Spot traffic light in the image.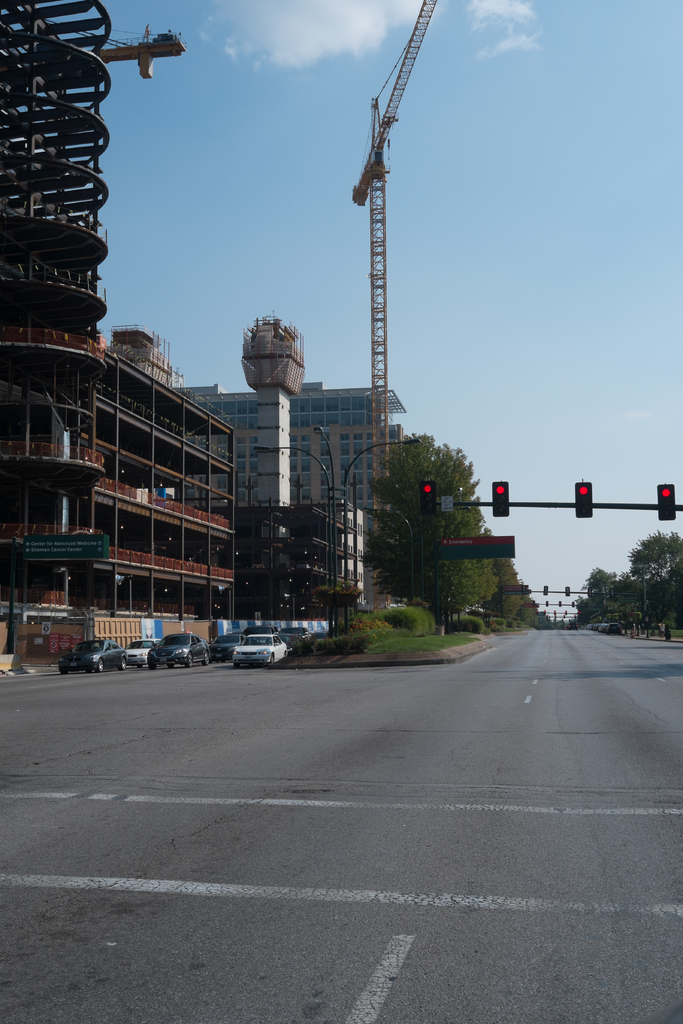
traffic light found at [x1=545, y1=601, x2=548, y2=607].
